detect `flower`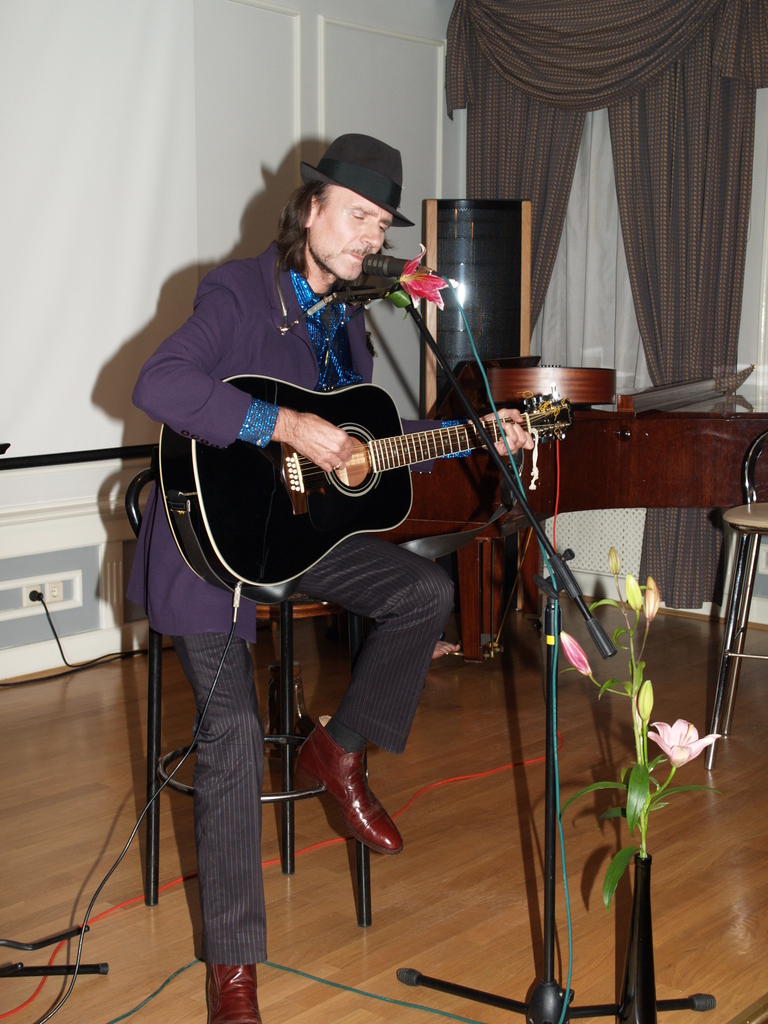
bbox=[625, 573, 642, 612]
